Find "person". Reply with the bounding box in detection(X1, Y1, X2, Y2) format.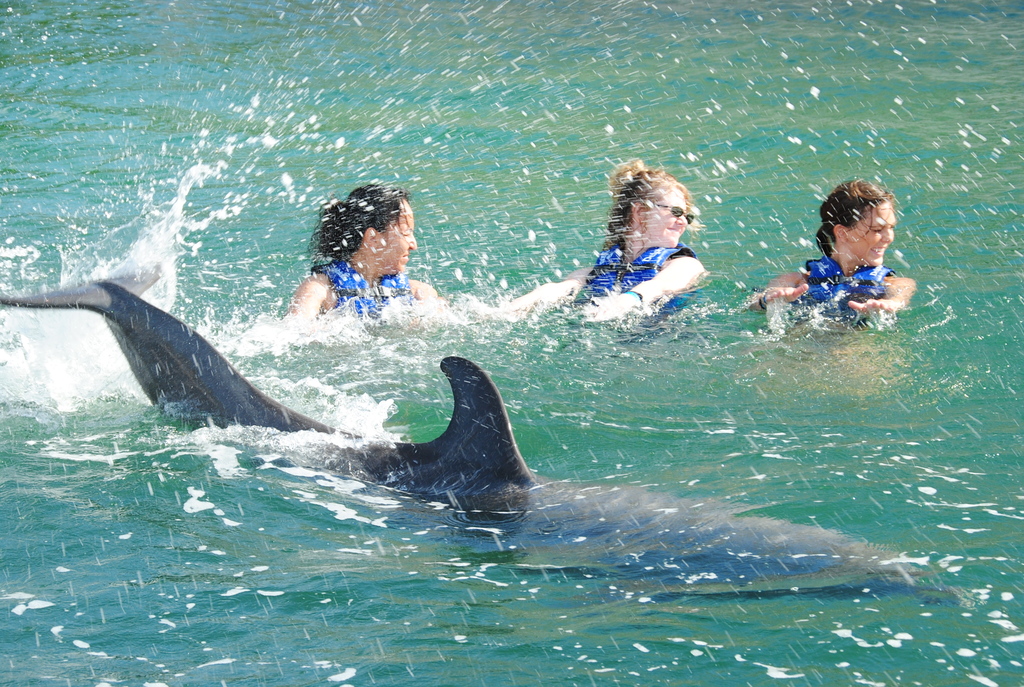
detection(503, 156, 712, 331).
